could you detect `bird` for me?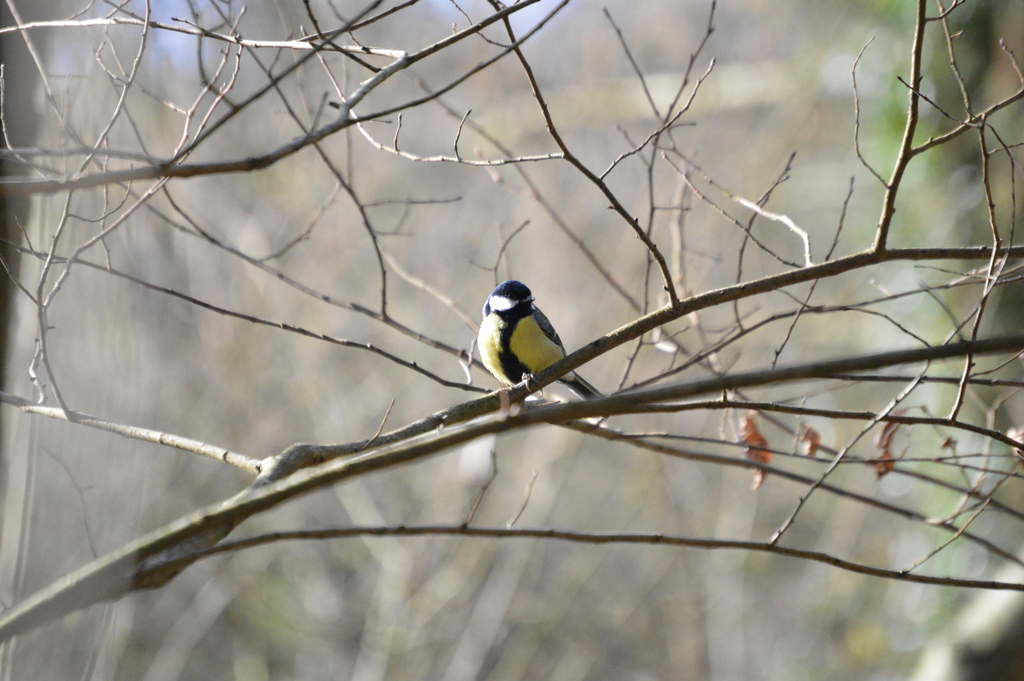
Detection result: pyautogui.locateOnScreen(461, 277, 594, 416).
